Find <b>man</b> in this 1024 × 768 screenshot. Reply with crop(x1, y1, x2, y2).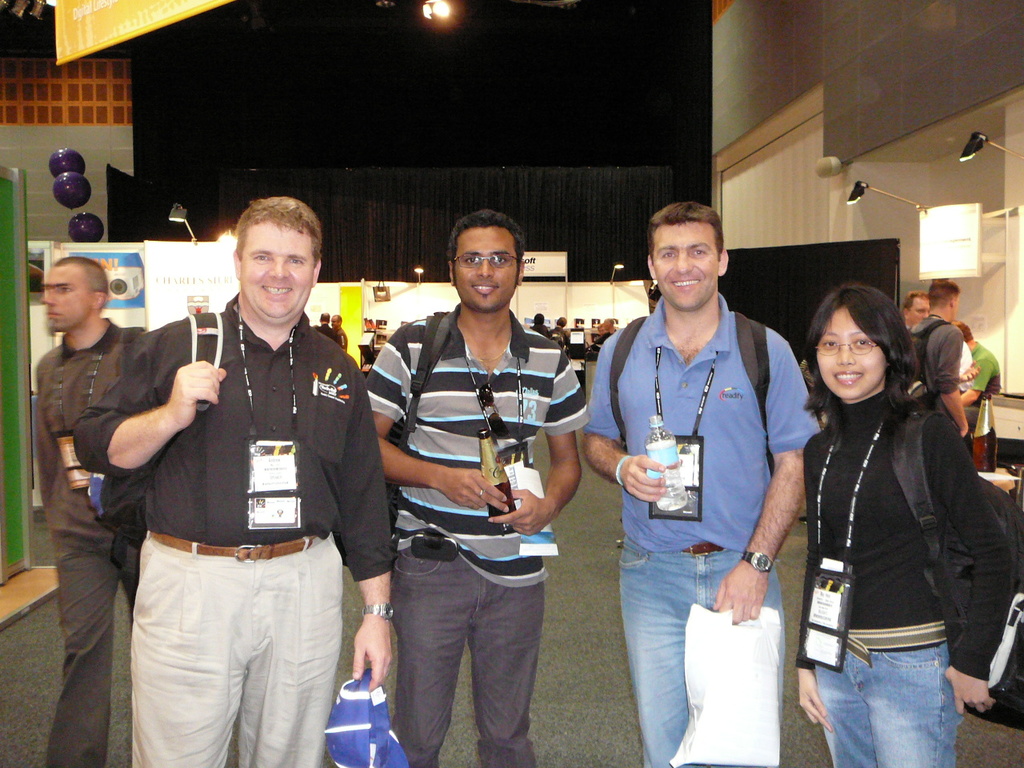
crop(23, 254, 149, 765).
